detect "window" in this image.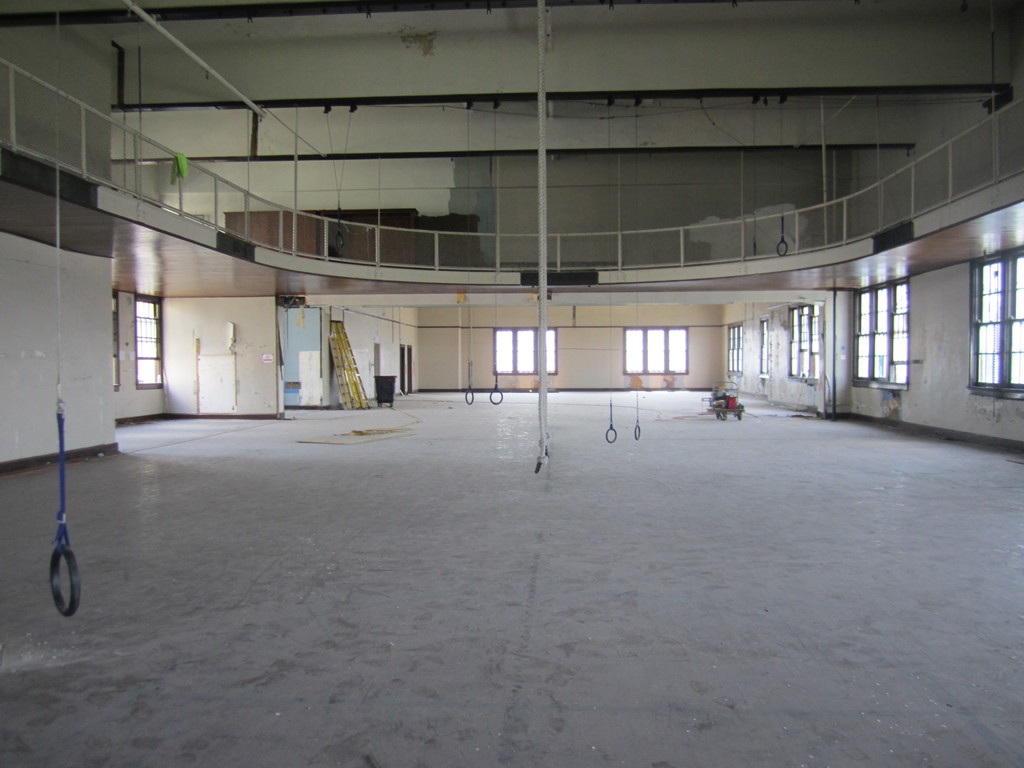
Detection: (left=726, top=324, right=742, bottom=370).
